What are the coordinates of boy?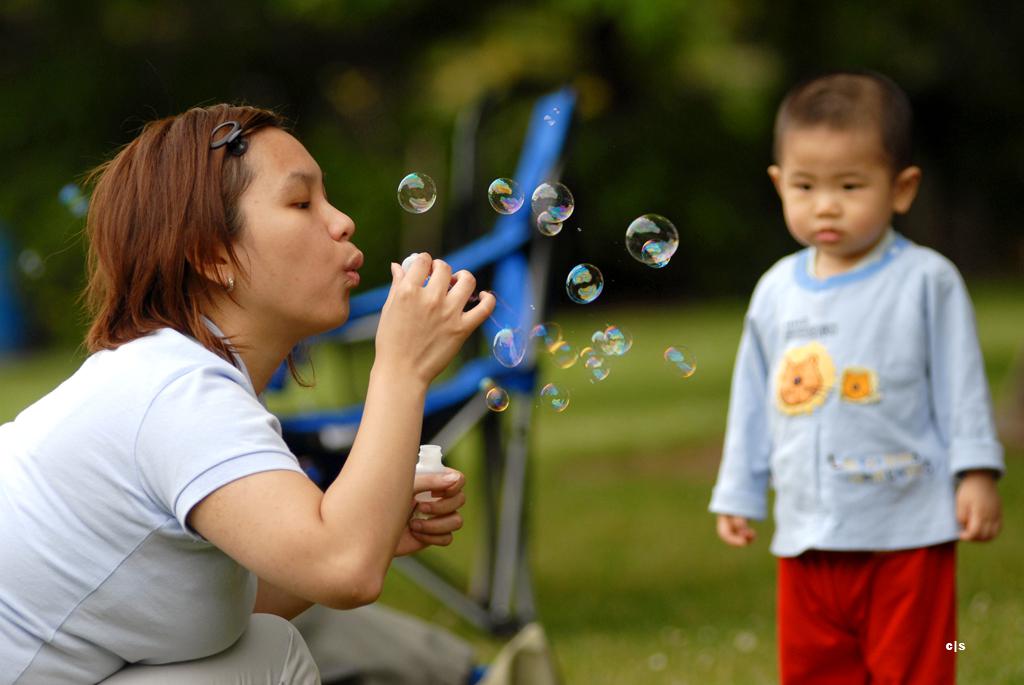
region(714, 60, 1013, 660).
